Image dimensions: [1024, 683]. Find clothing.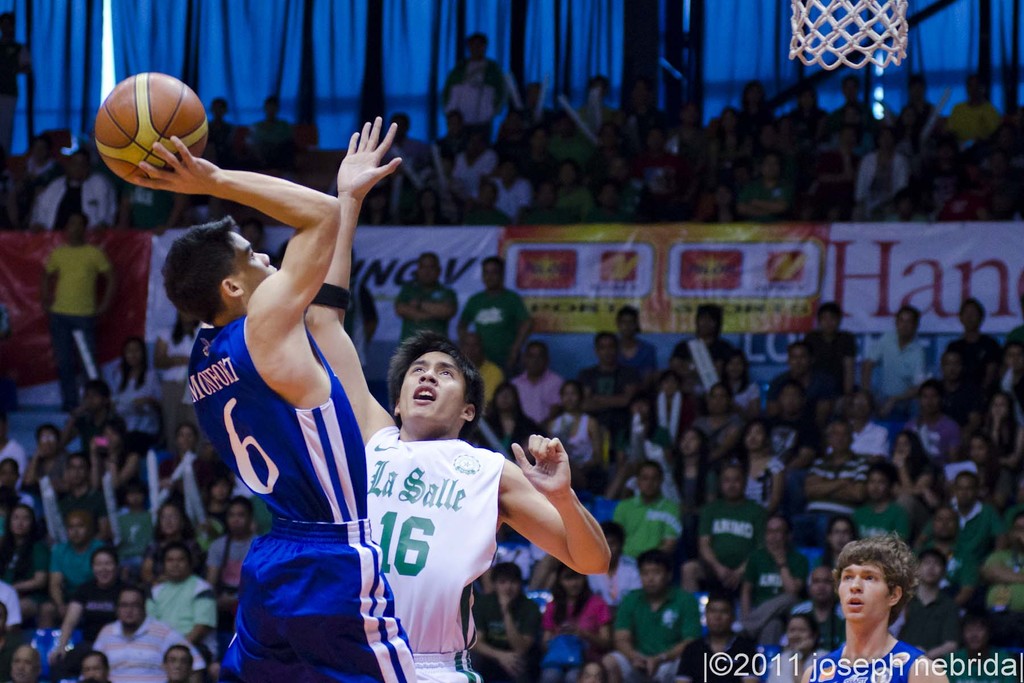
(531,593,612,682).
